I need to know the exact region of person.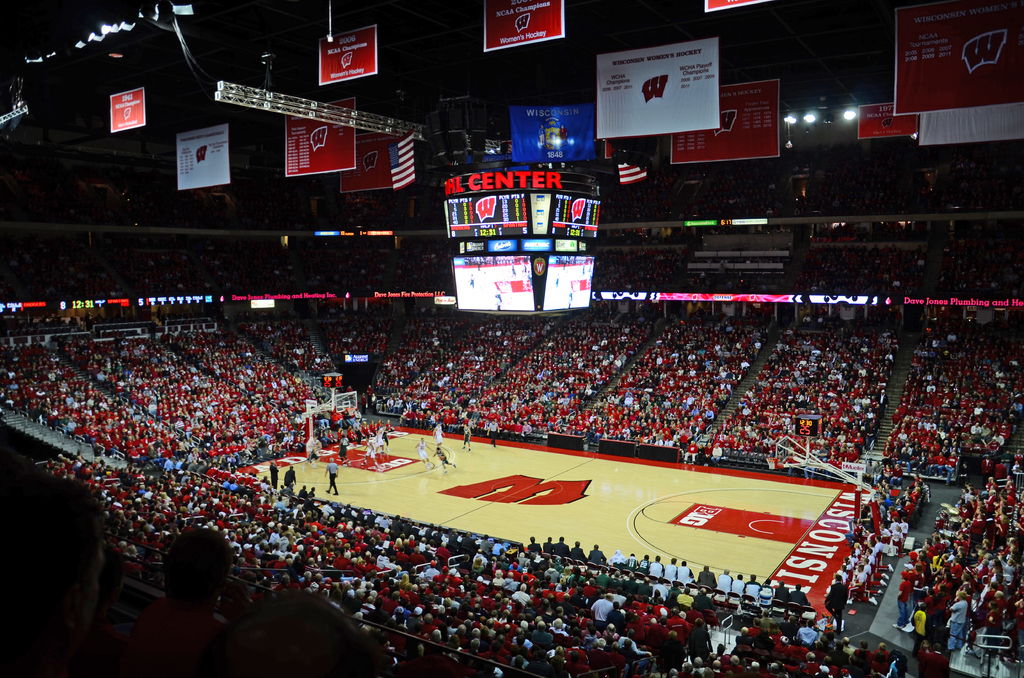
Region: 715:566:733:591.
